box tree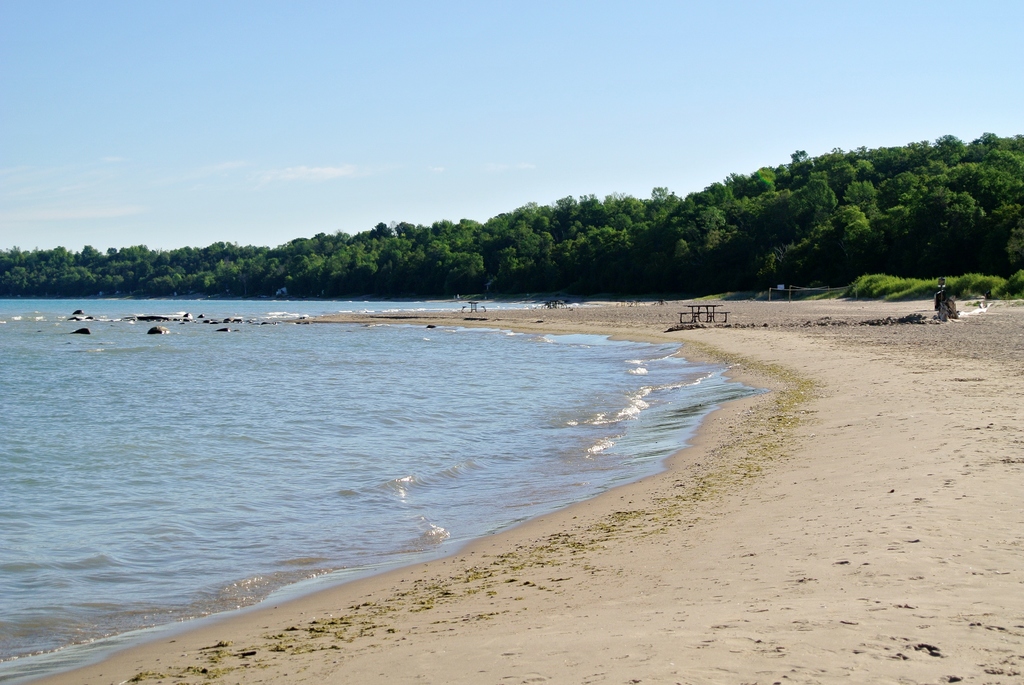
bbox=[621, 223, 657, 280]
